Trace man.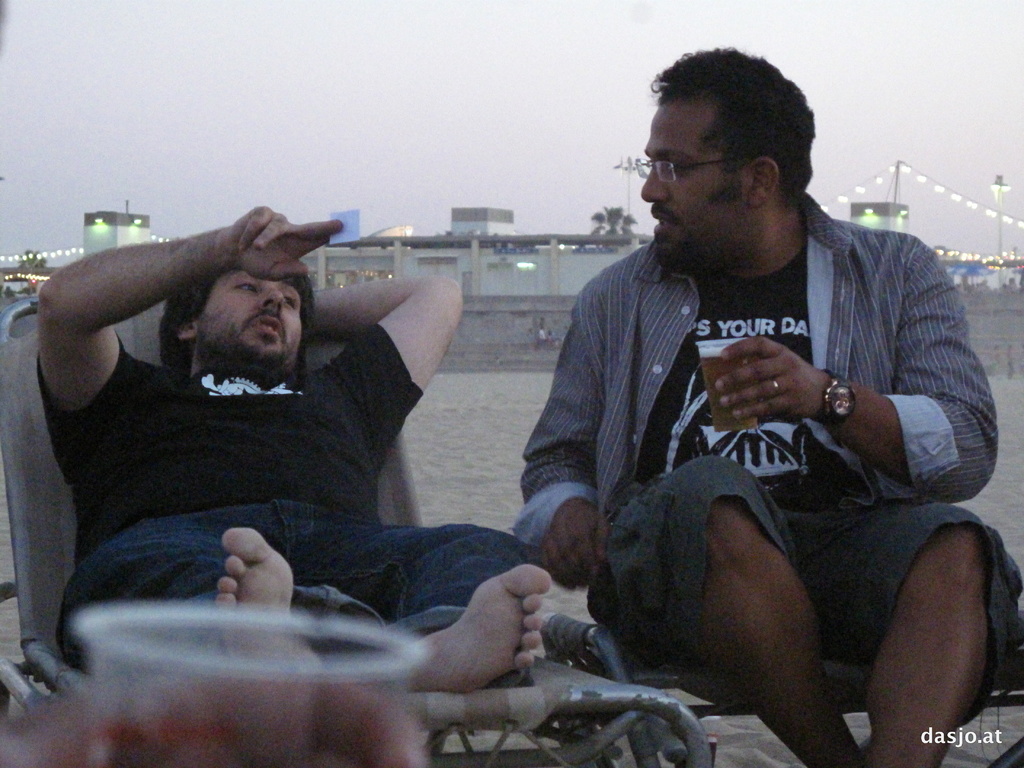
Traced to {"left": 471, "top": 65, "right": 999, "bottom": 756}.
